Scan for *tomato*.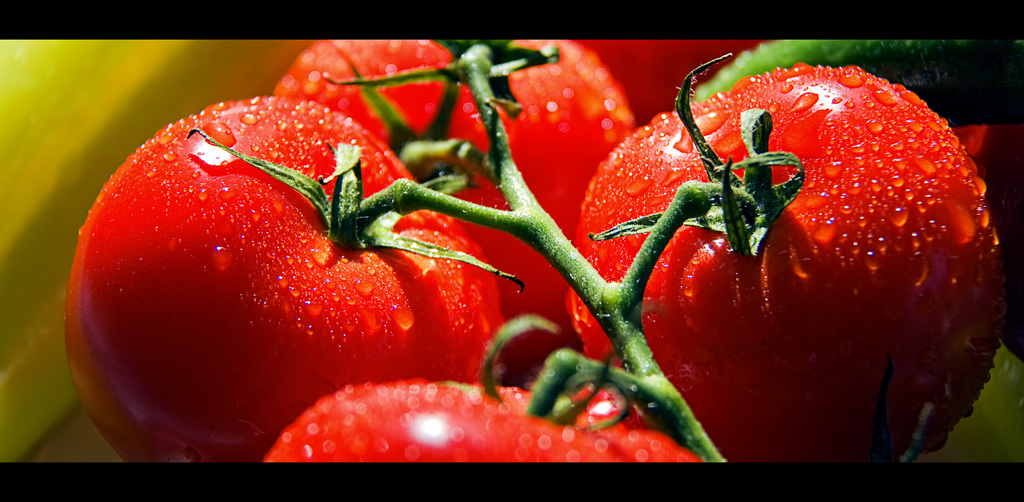
Scan result: [565, 51, 1014, 464].
